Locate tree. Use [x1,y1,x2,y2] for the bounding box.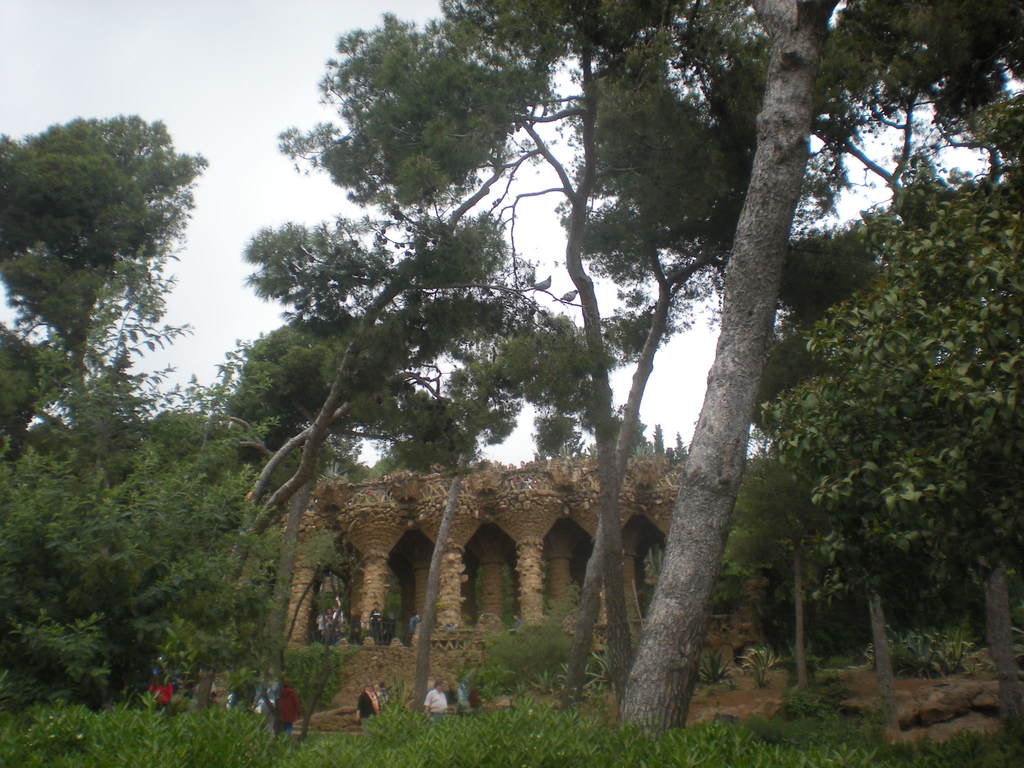
[759,93,1023,757].
